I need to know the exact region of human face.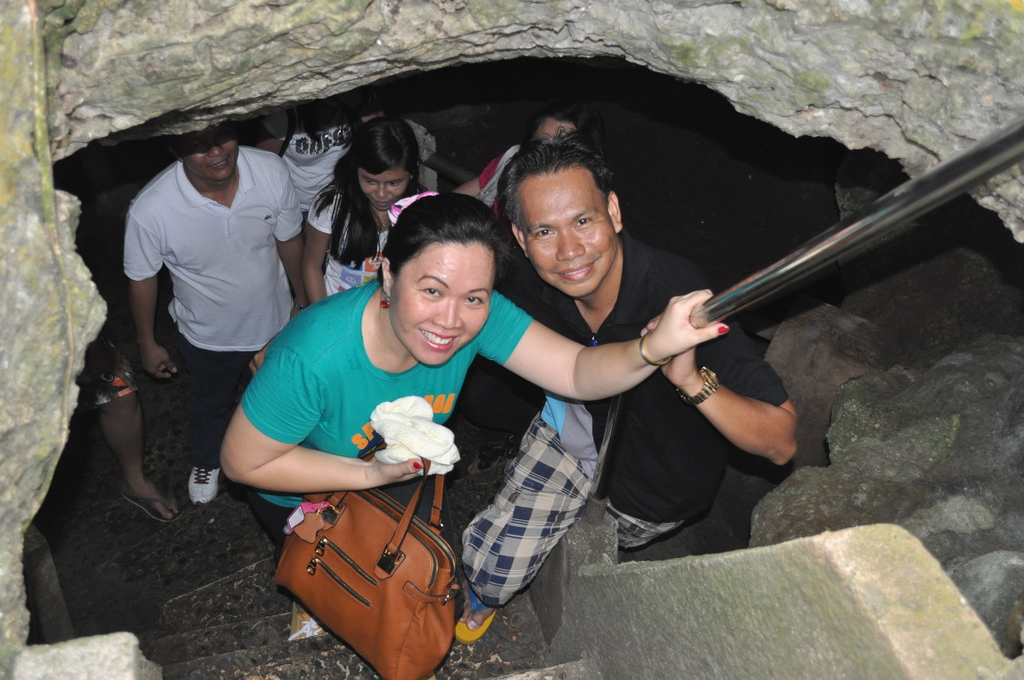
Region: {"x1": 354, "y1": 162, "x2": 408, "y2": 213}.
